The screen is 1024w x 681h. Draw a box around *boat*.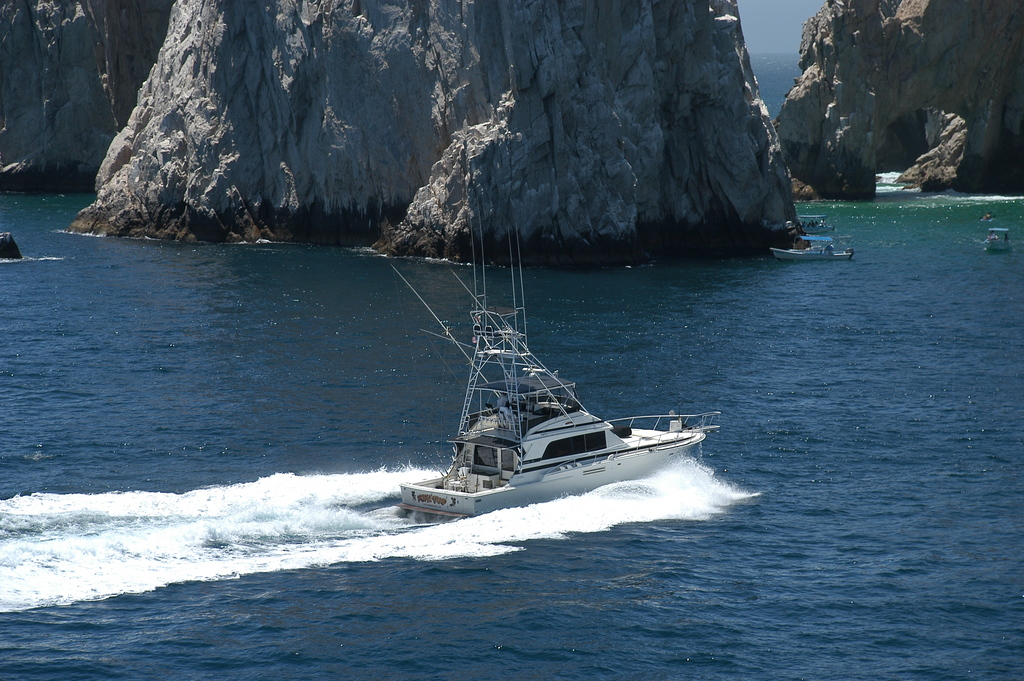
421:268:746:523.
